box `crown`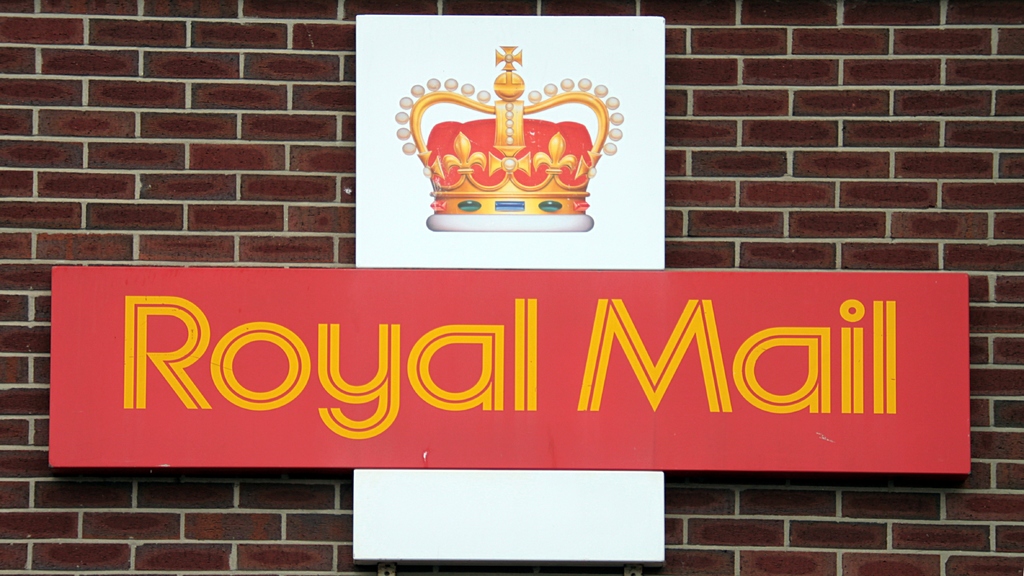
<region>394, 45, 623, 217</region>
